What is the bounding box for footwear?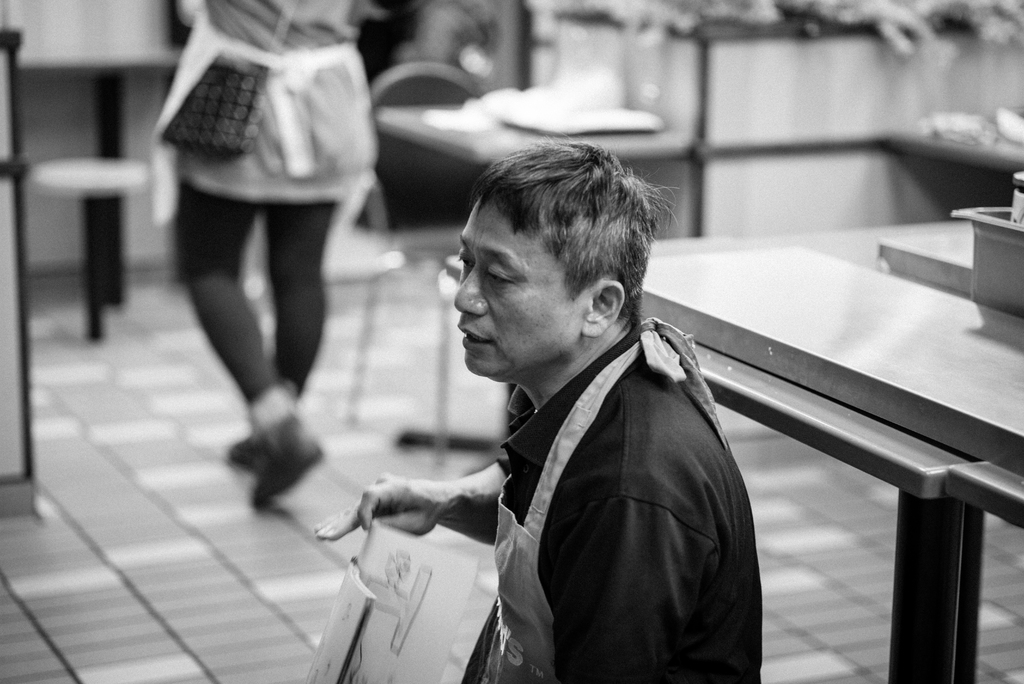
l=224, t=425, r=275, b=468.
